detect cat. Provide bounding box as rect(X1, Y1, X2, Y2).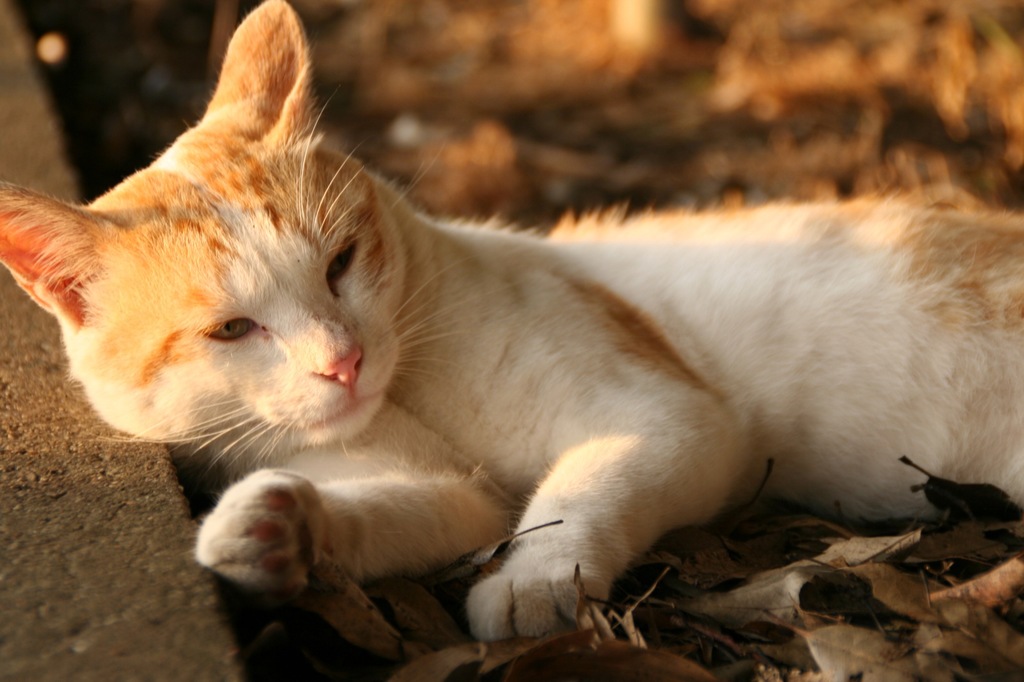
rect(0, 0, 1023, 681).
